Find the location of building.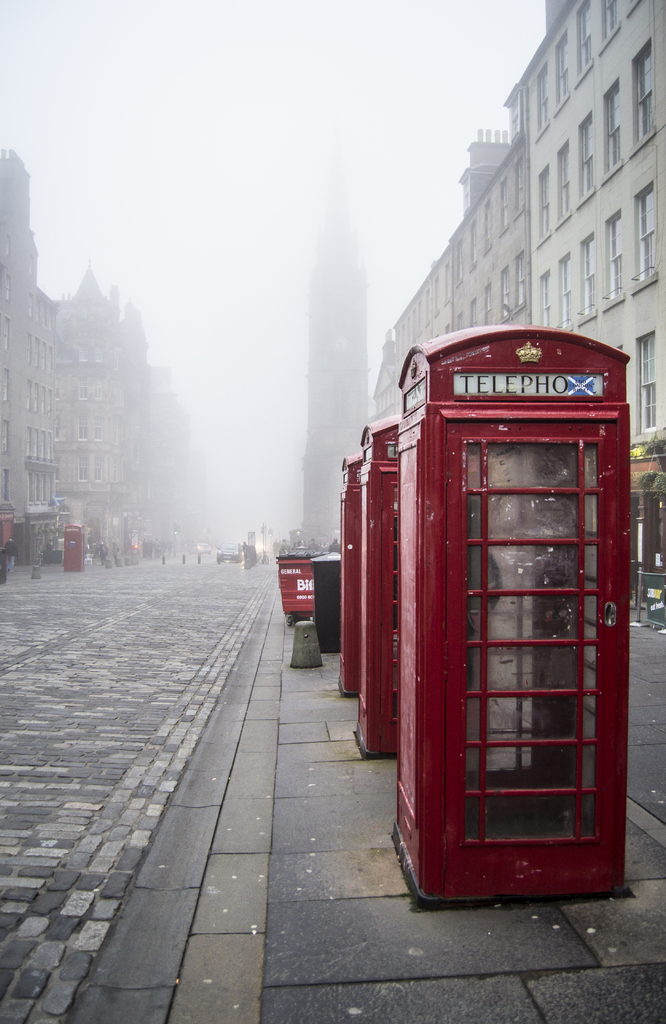
Location: bbox(372, 0, 665, 608).
